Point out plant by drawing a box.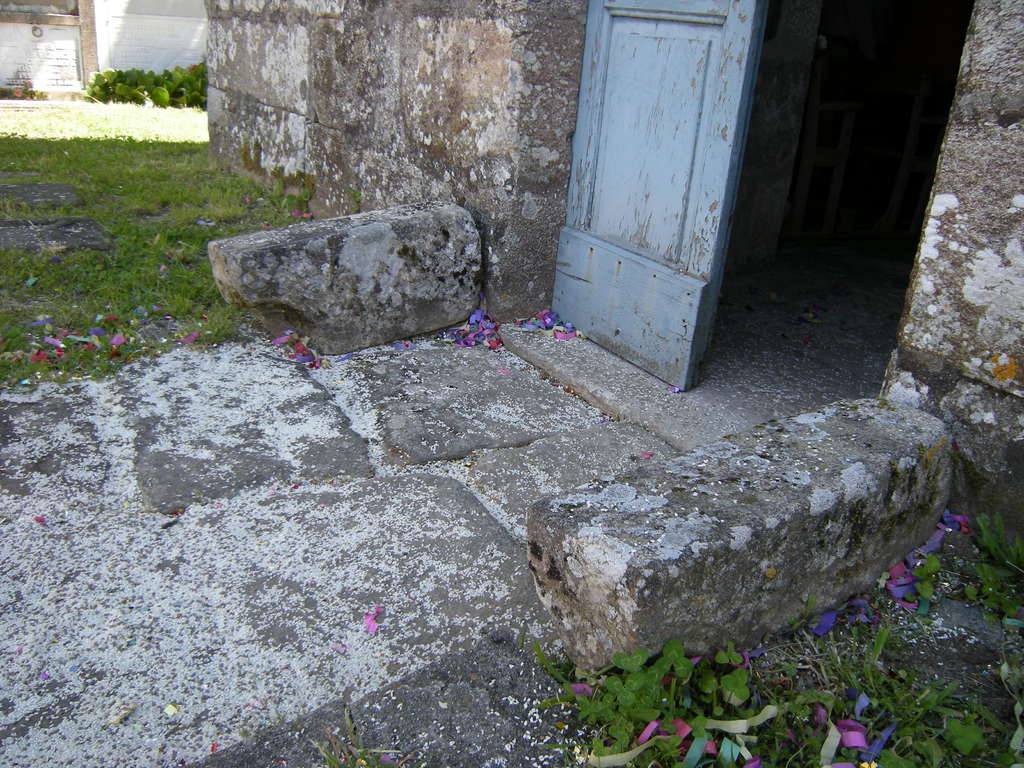
308:705:392:767.
